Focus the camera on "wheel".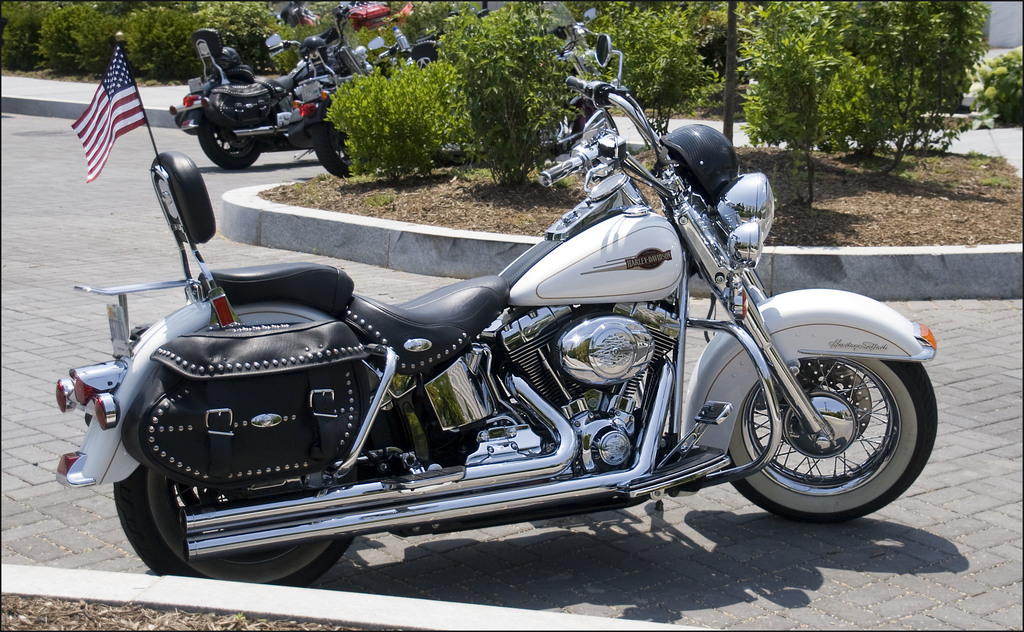
Focus region: rect(199, 121, 263, 170).
